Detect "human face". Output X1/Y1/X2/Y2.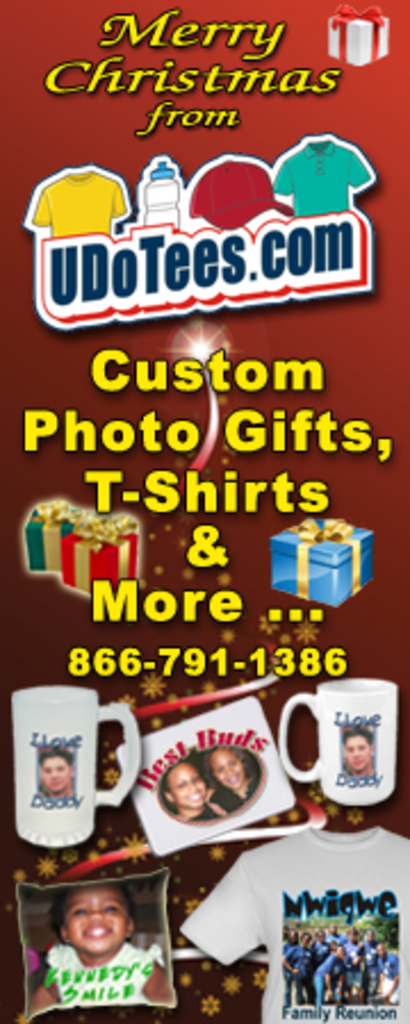
164/771/207/801.
